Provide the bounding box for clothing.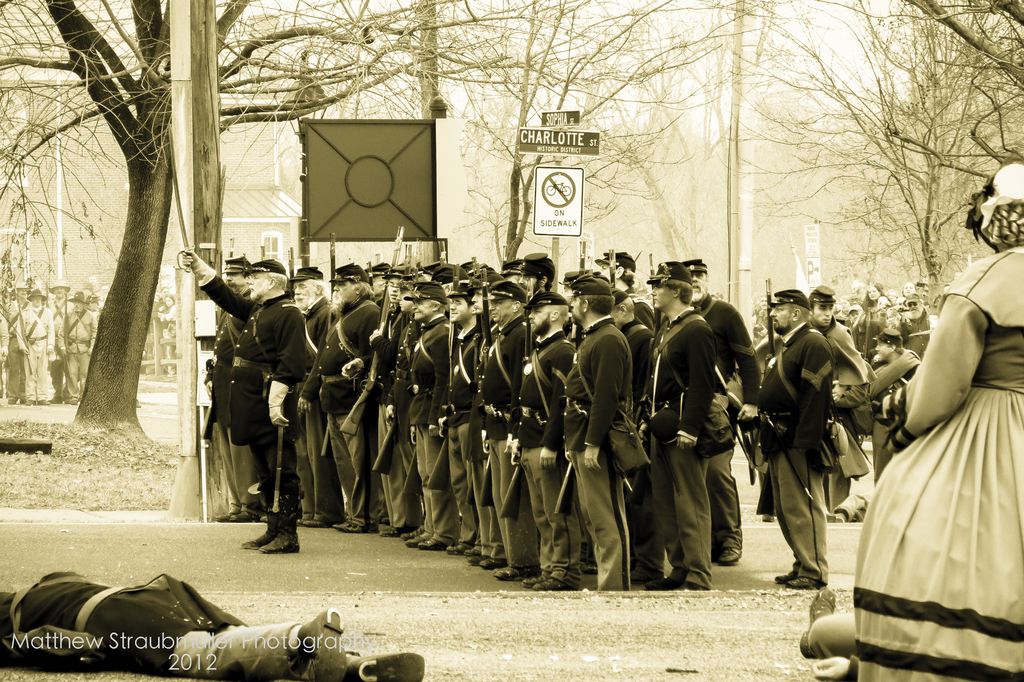
locate(404, 316, 443, 533).
